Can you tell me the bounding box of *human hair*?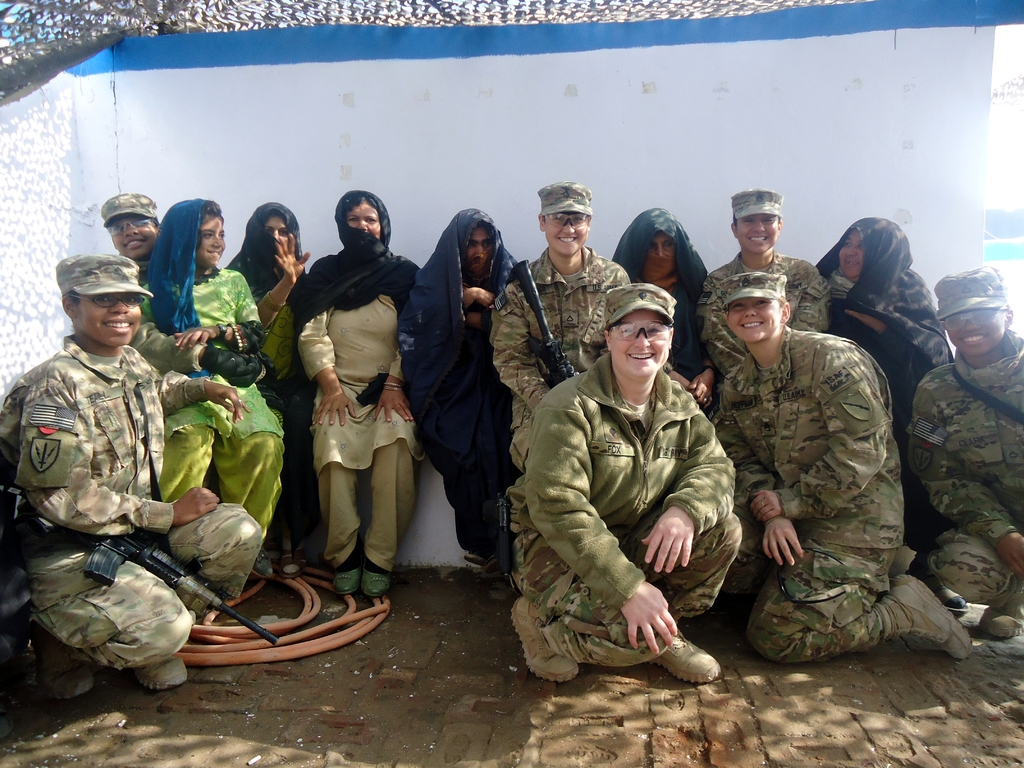
<bbox>733, 212, 783, 226</bbox>.
